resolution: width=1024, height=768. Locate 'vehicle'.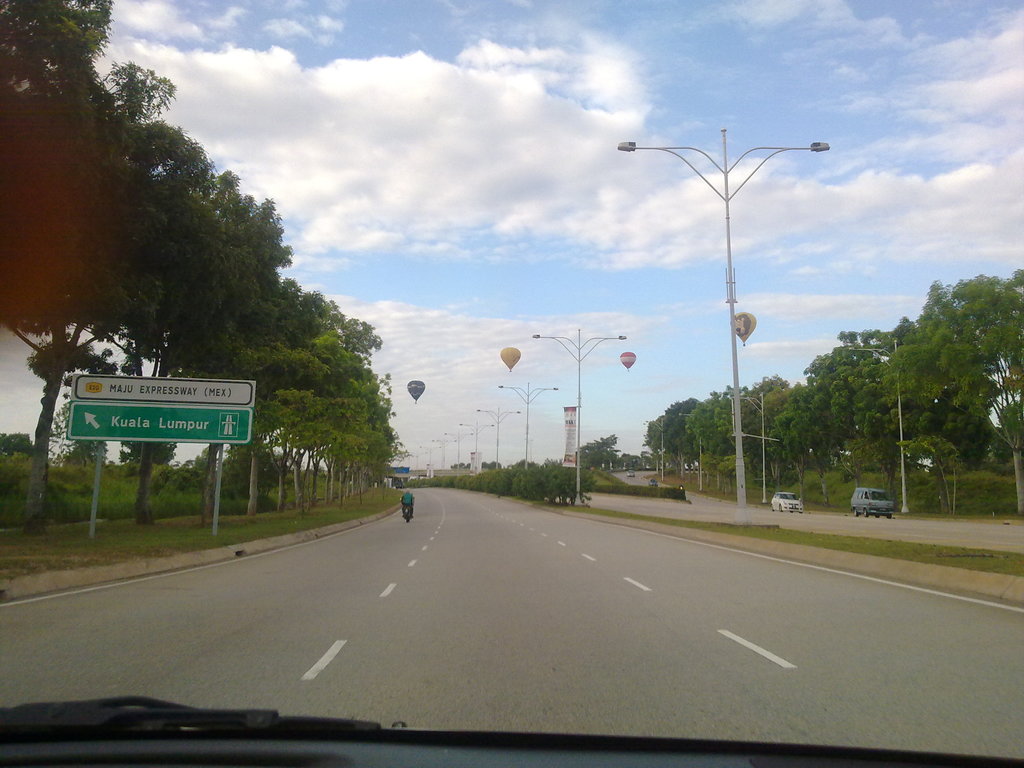
bbox=[398, 497, 422, 524].
